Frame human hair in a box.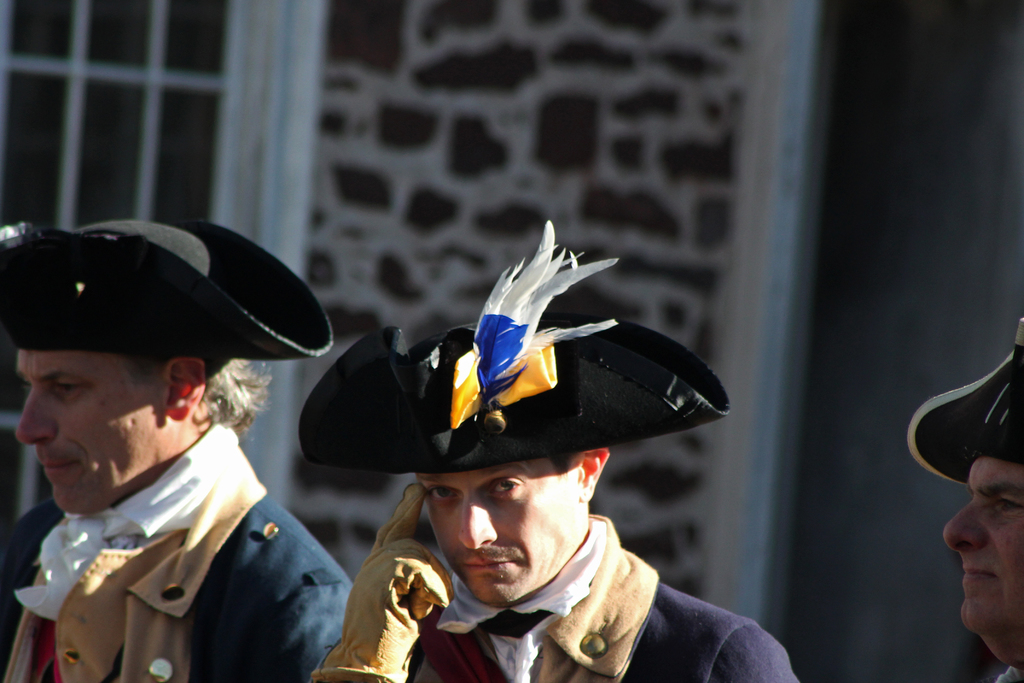
left=543, top=454, right=573, bottom=475.
